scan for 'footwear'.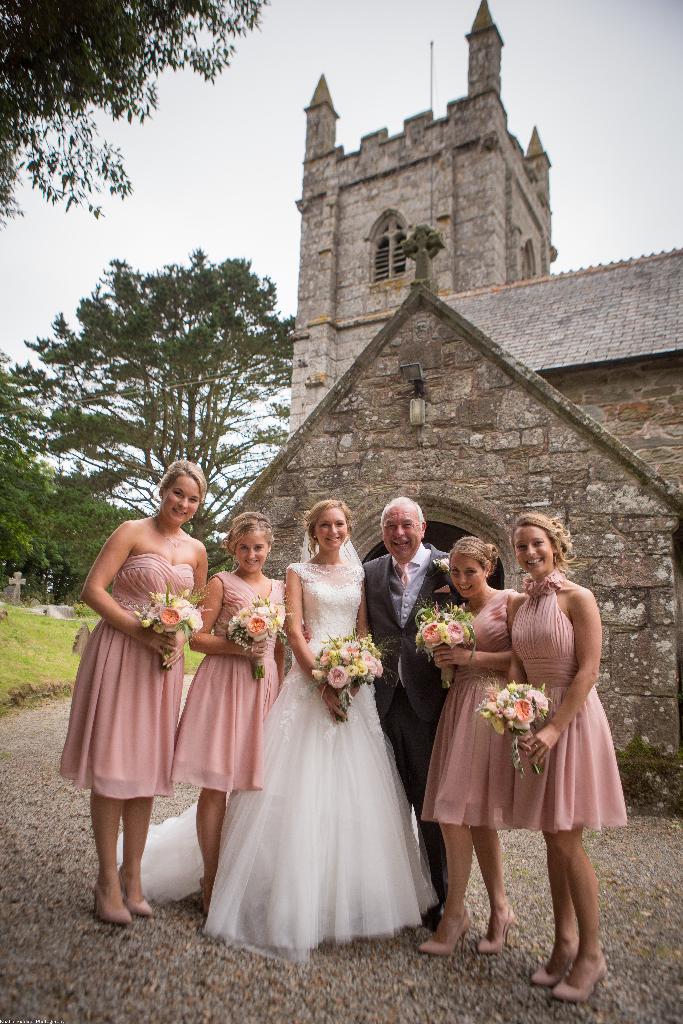
Scan result: (x1=198, y1=876, x2=212, y2=918).
